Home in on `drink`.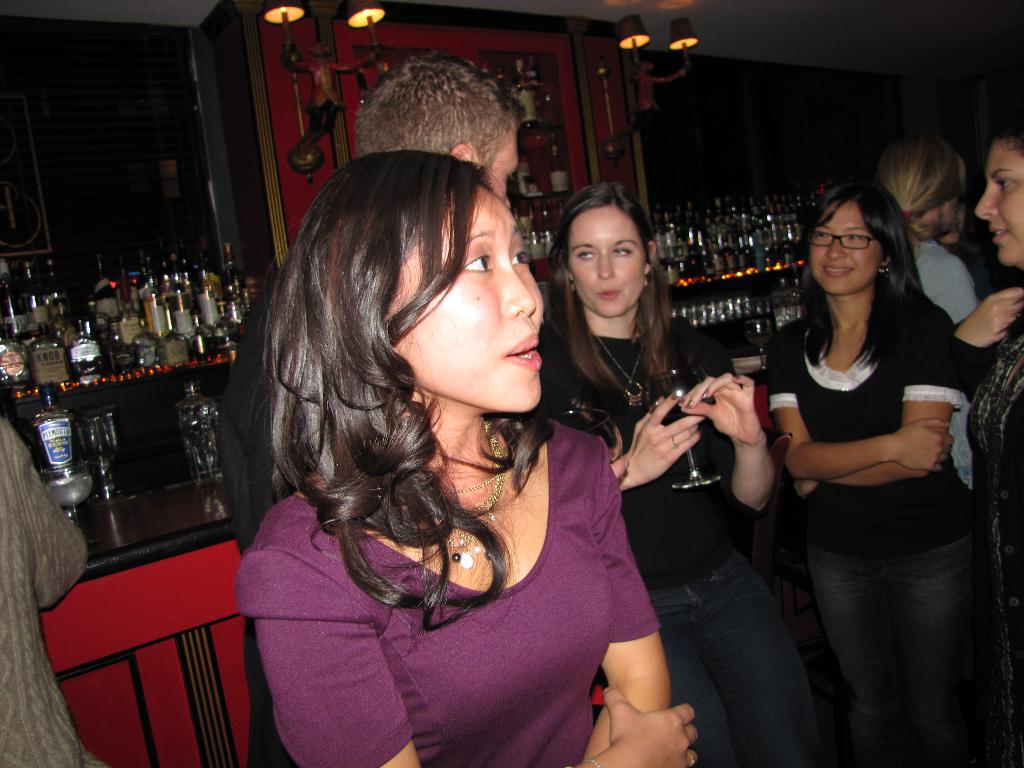
Homed in at select_region(657, 392, 697, 431).
